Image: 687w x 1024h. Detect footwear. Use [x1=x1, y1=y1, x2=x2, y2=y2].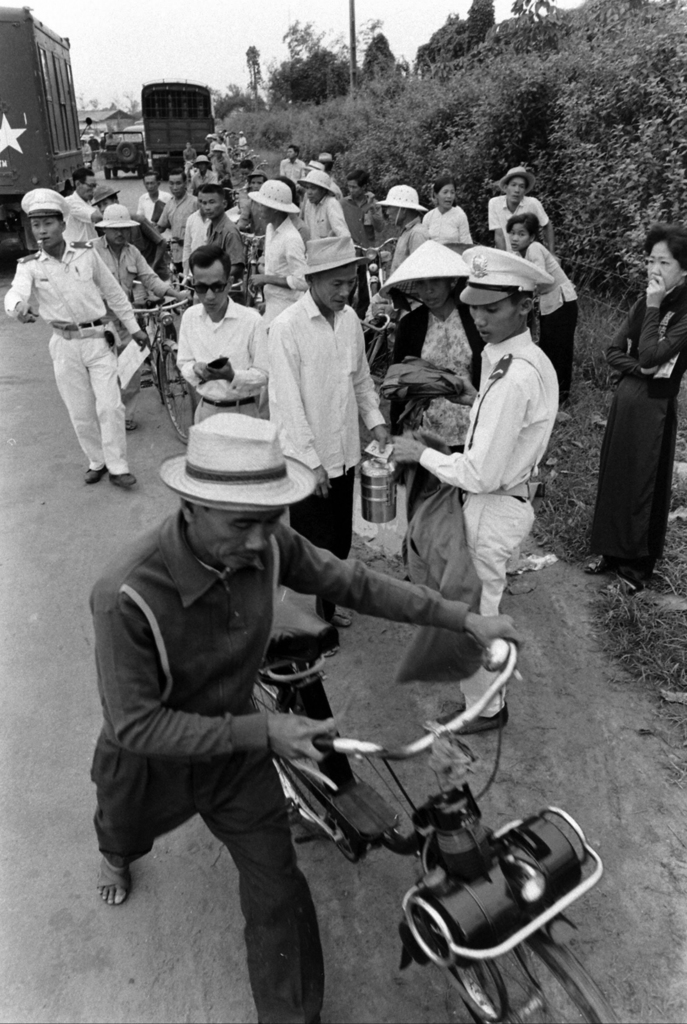
[x1=89, y1=848, x2=152, y2=909].
